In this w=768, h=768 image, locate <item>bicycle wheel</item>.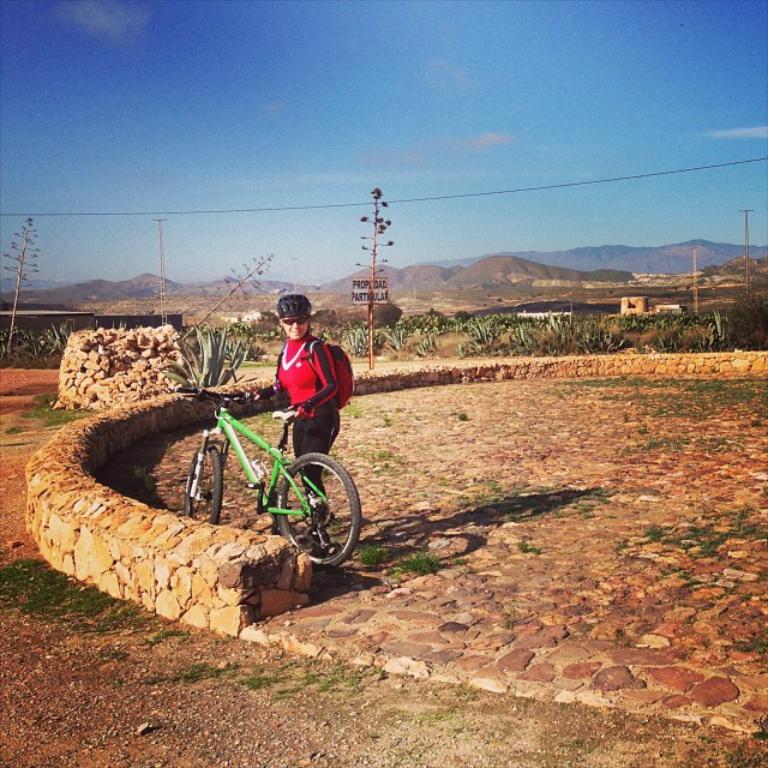
Bounding box: 181,442,227,530.
